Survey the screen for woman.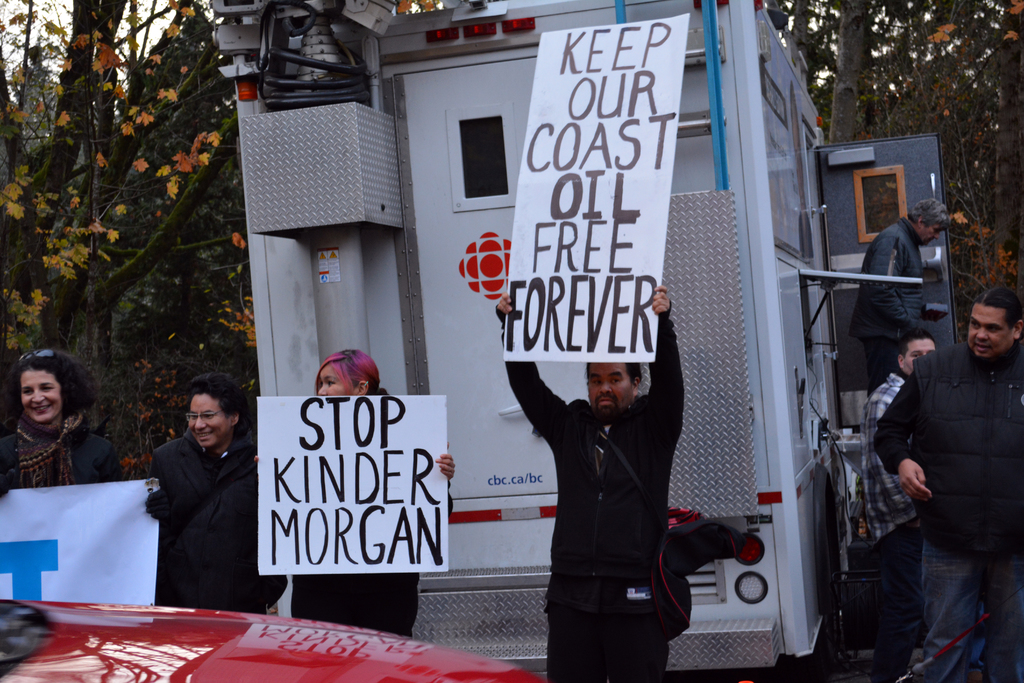
Survey found: (255, 344, 456, 641).
